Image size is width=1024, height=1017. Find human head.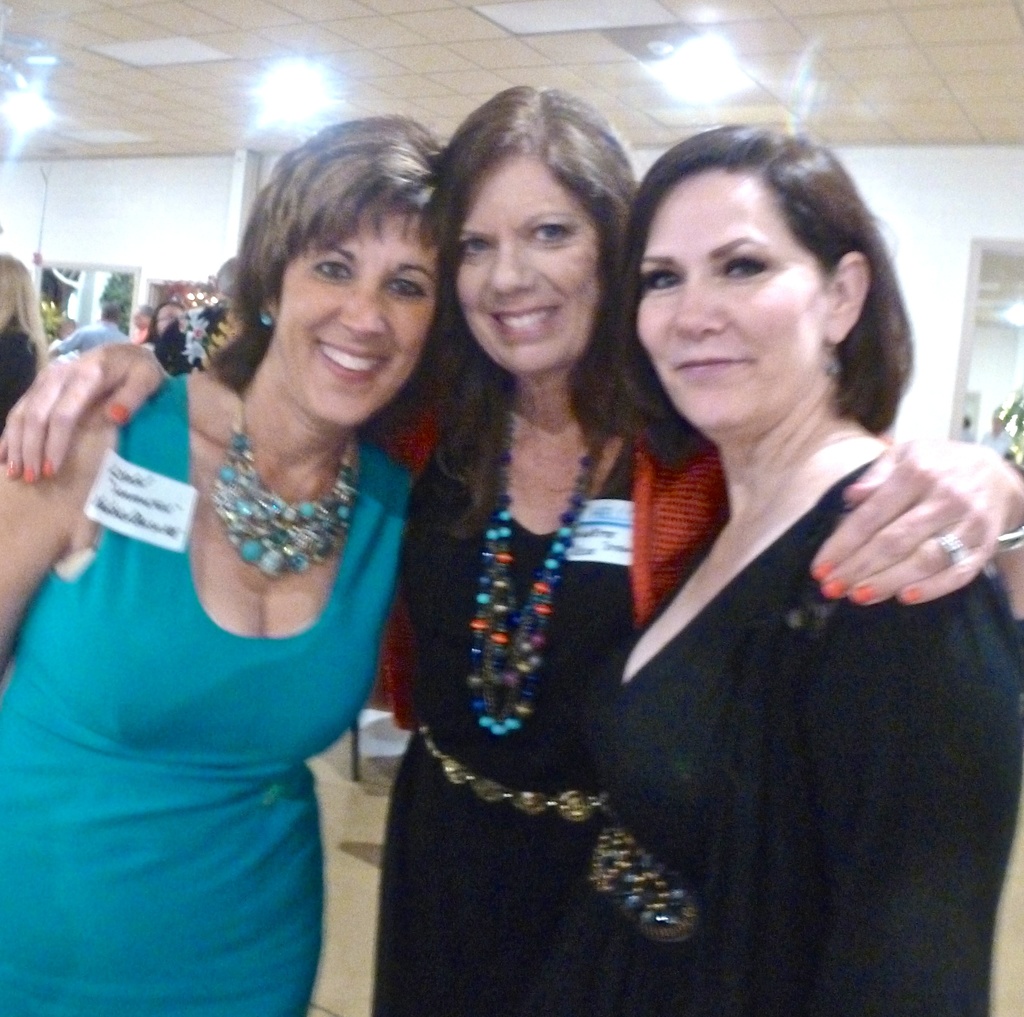
rect(624, 119, 883, 437).
